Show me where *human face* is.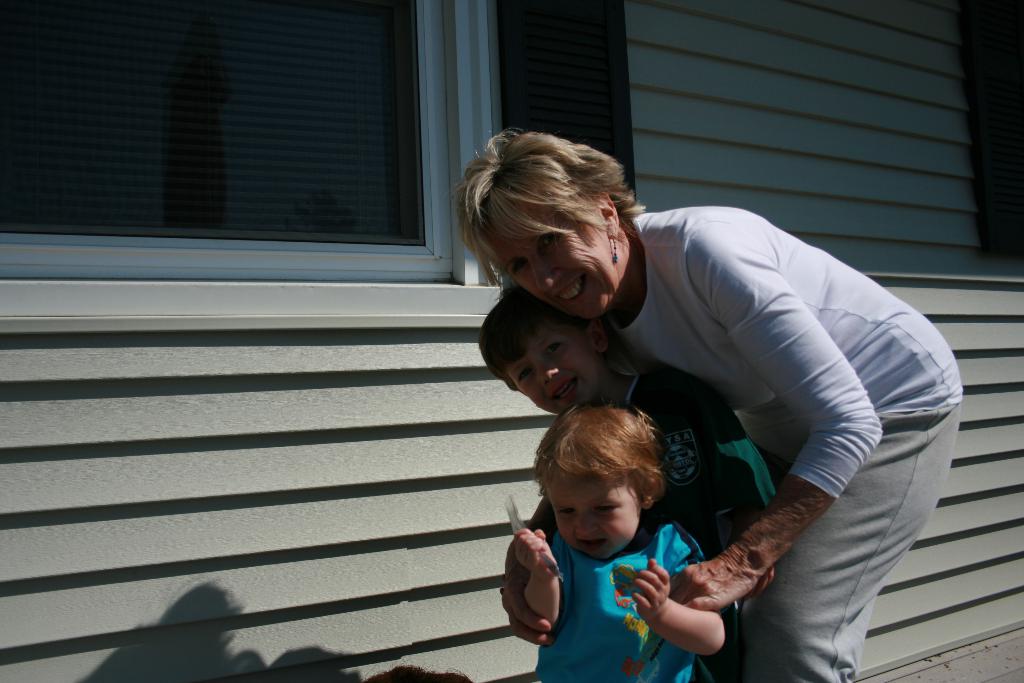
*human face* is at x1=504, y1=320, x2=598, y2=413.
